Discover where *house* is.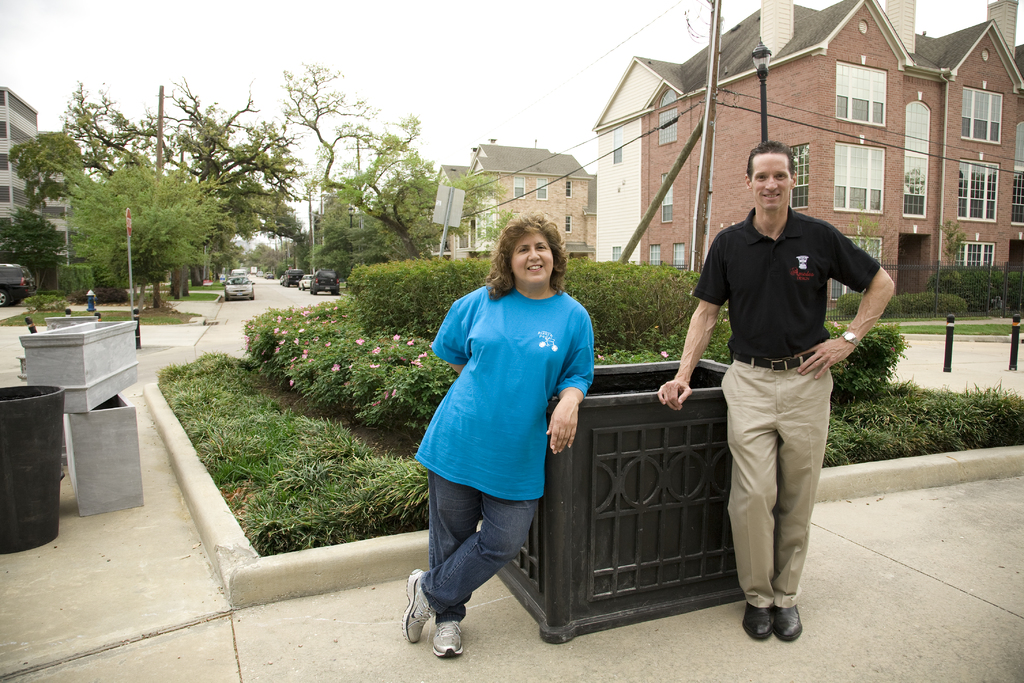
Discovered at <box>593,0,1023,310</box>.
